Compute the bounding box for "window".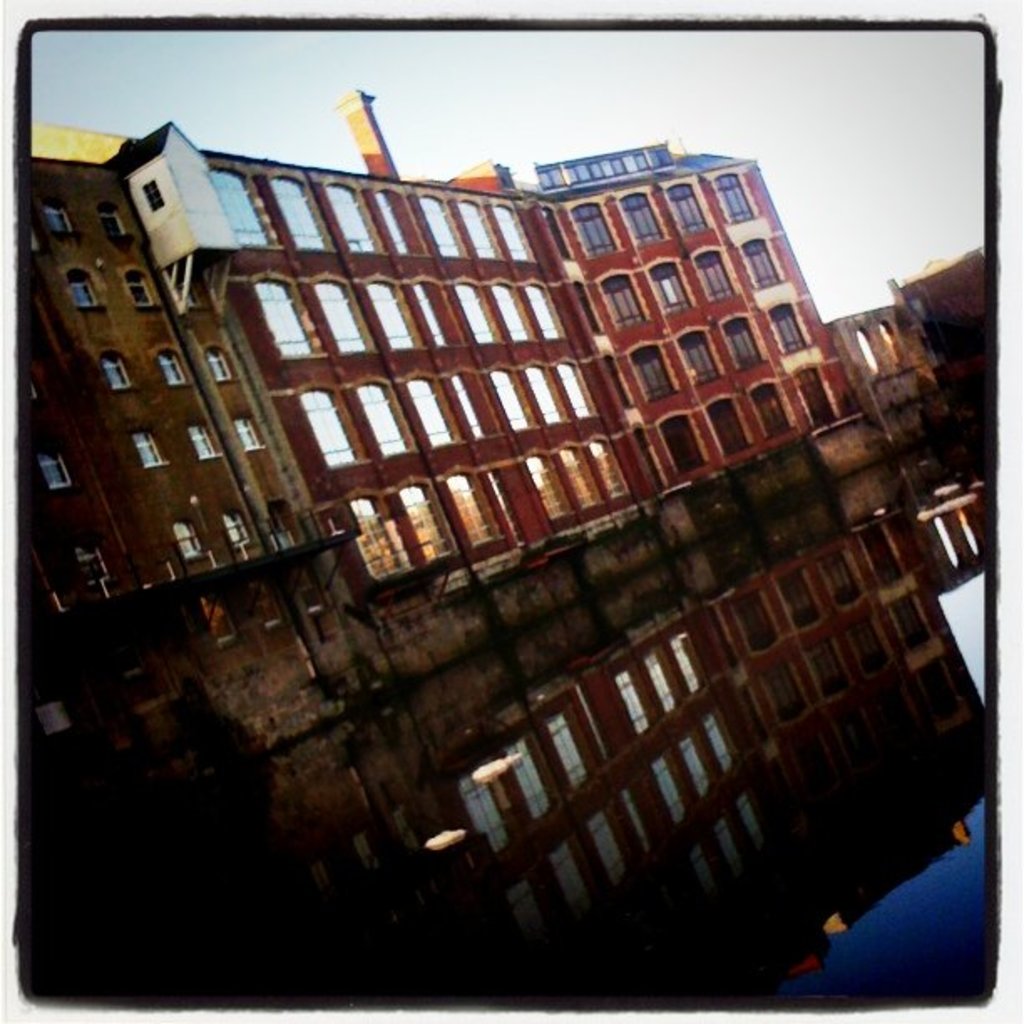
pyautogui.locateOnScreen(311, 274, 370, 348).
